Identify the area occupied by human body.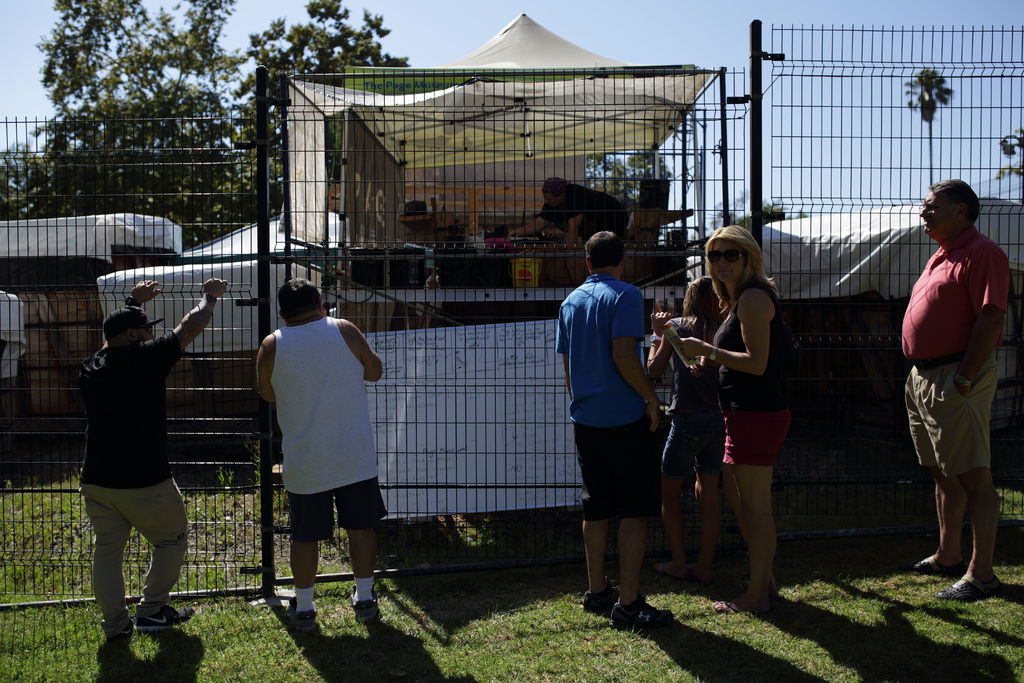
Area: pyautogui.locateOnScreen(677, 280, 798, 616).
